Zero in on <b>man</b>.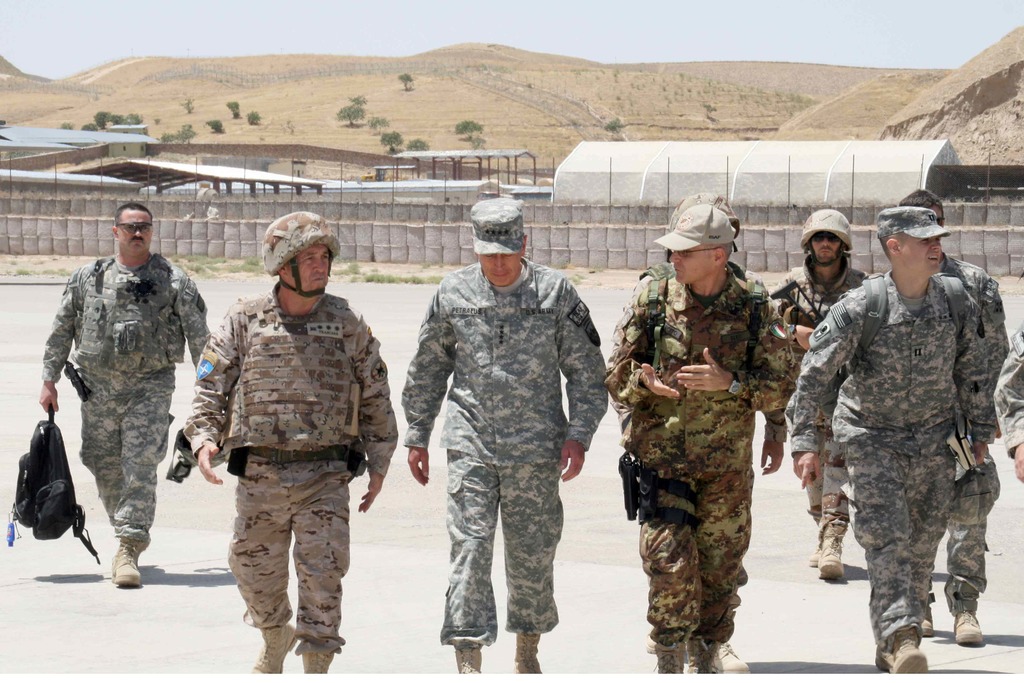
Zeroed in: 765 197 869 582.
